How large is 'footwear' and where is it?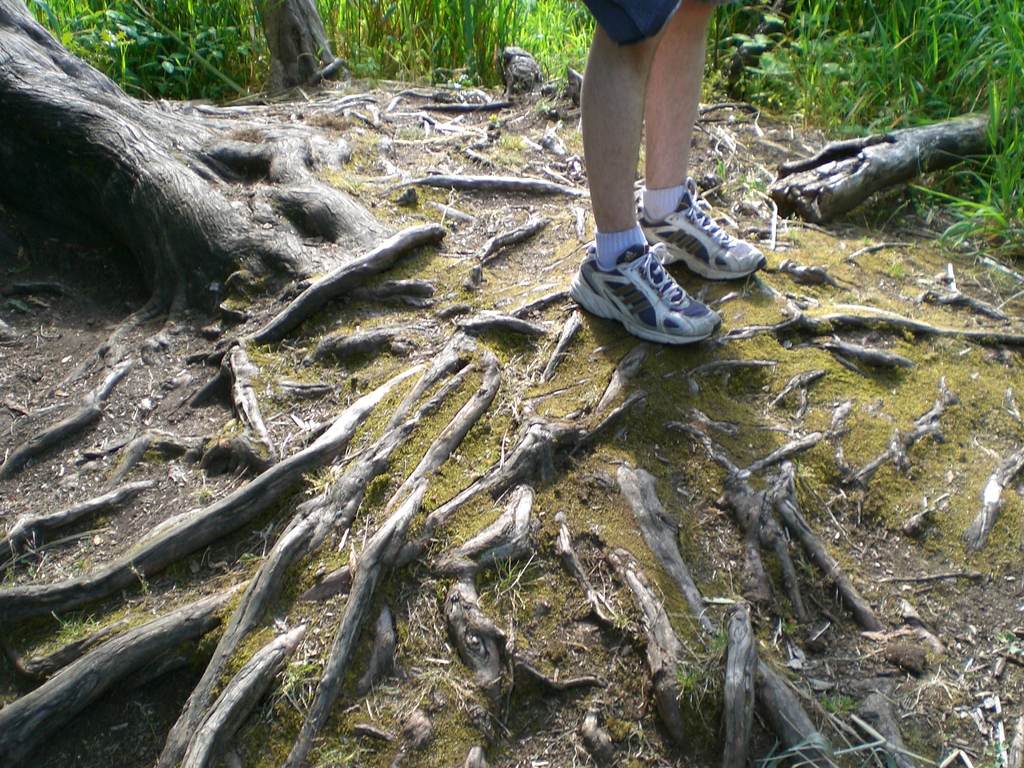
Bounding box: 640:173:768:284.
